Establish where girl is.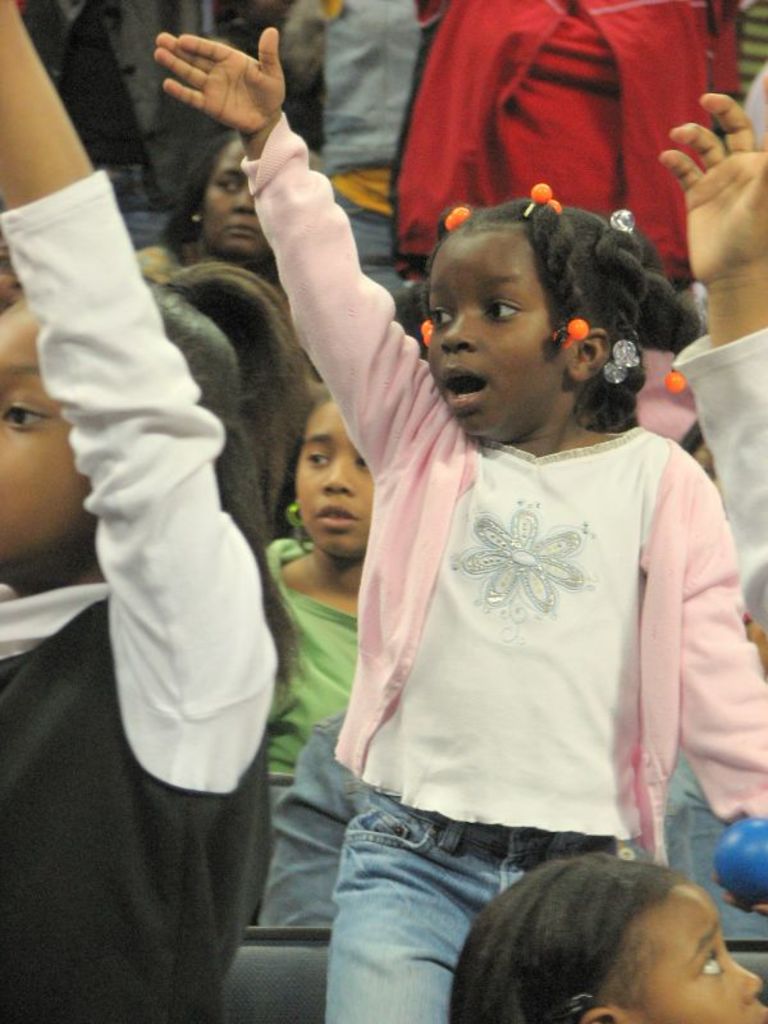
Established at left=0, top=0, right=303, bottom=1023.
